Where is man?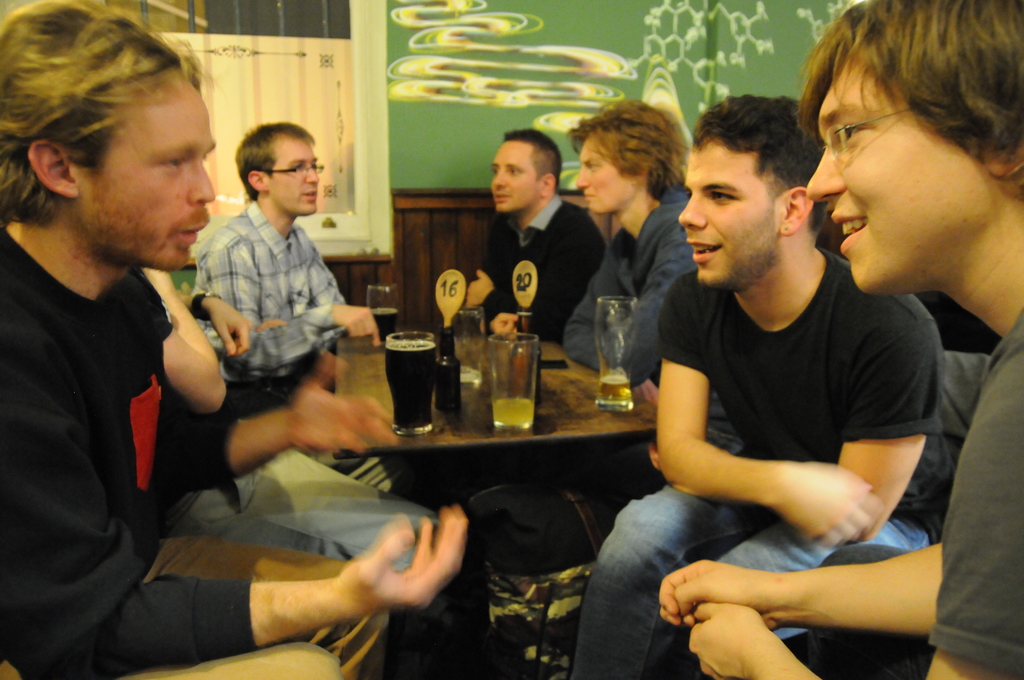
region(0, 3, 467, 679).
